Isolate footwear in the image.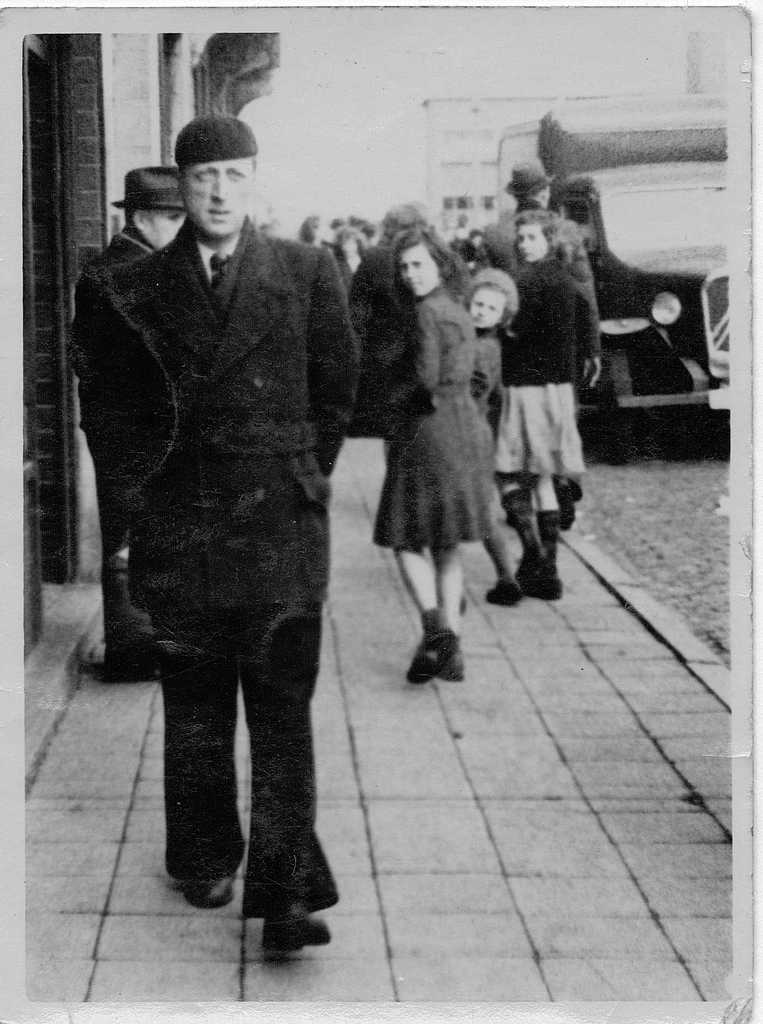
Isolated region: locate(259, 916, 343, 955).
